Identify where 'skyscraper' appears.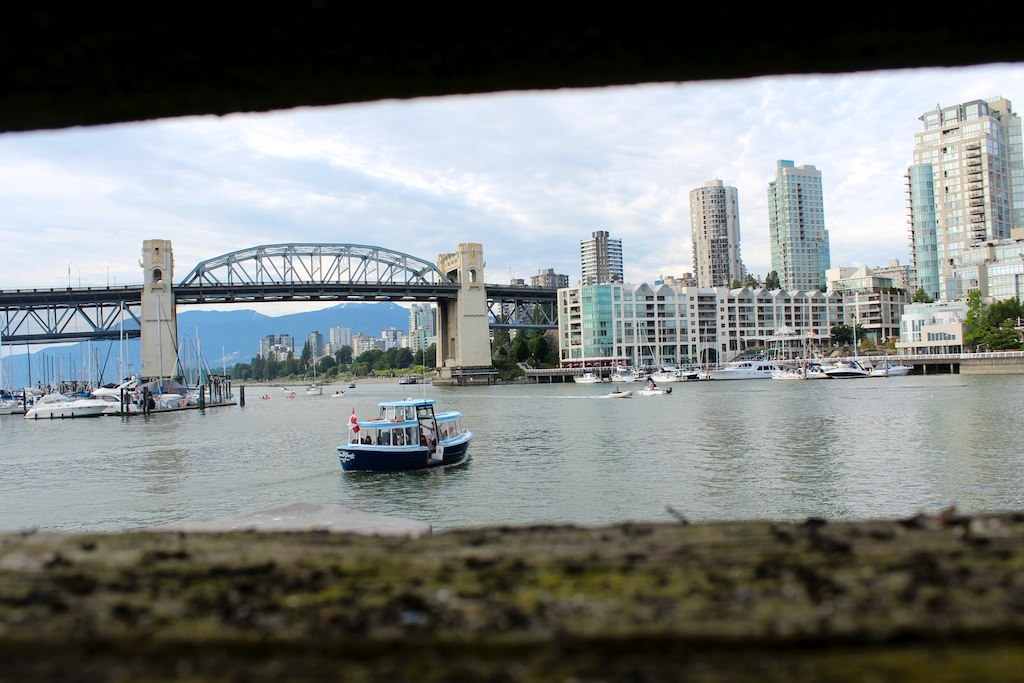
Appears at (769, 157, 831, 290).
